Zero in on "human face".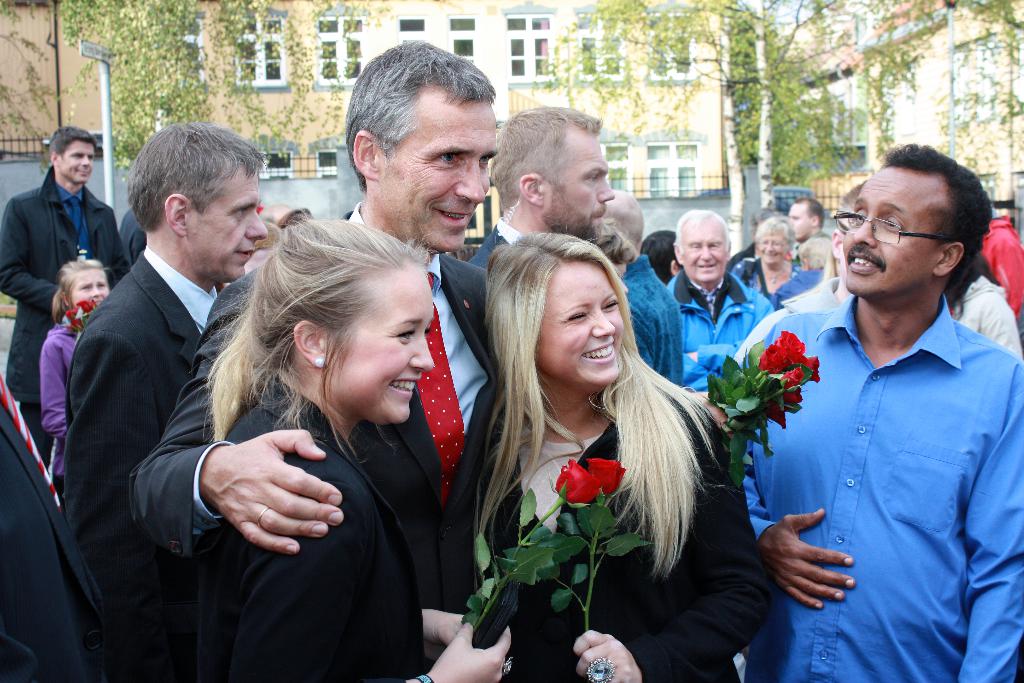
Zeroed in: {"x1": 183, "y1": 163, "x2": 269, "y2": 276}.
